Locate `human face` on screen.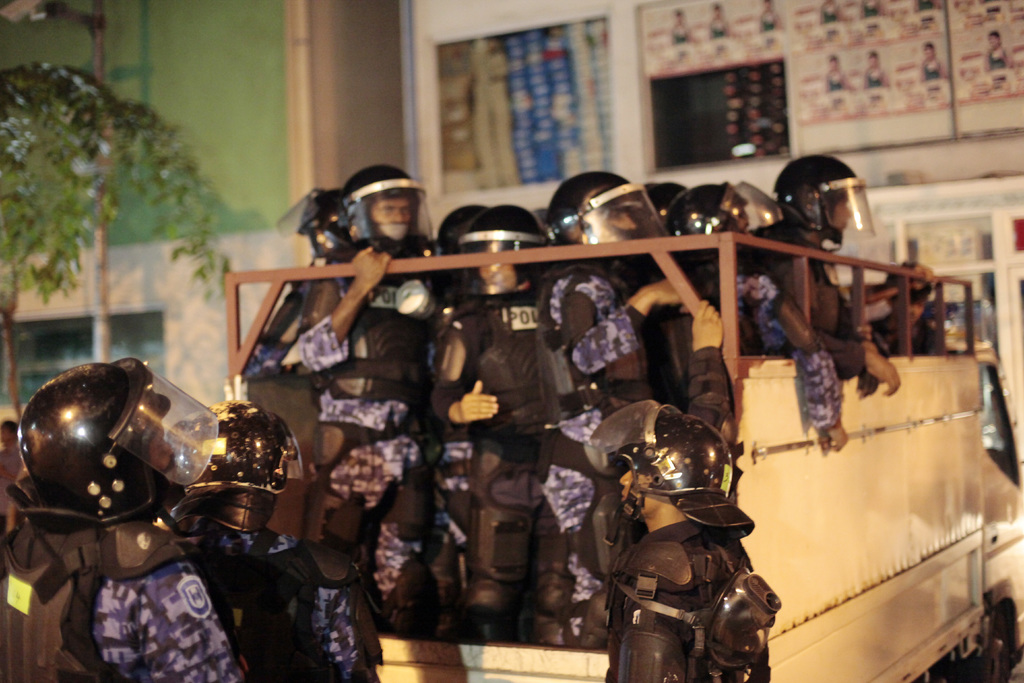
On screen at (left=371, top=193, right=408, bottom=224).
